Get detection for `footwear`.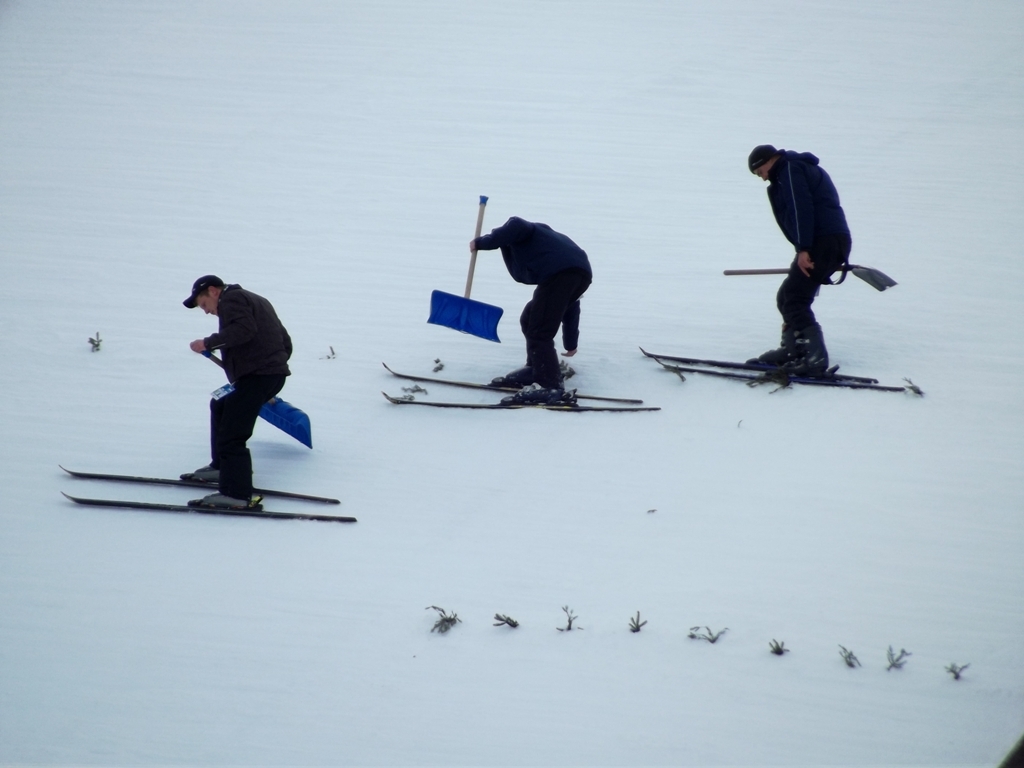
Detection: BBox(765, 347, 843, 371).
